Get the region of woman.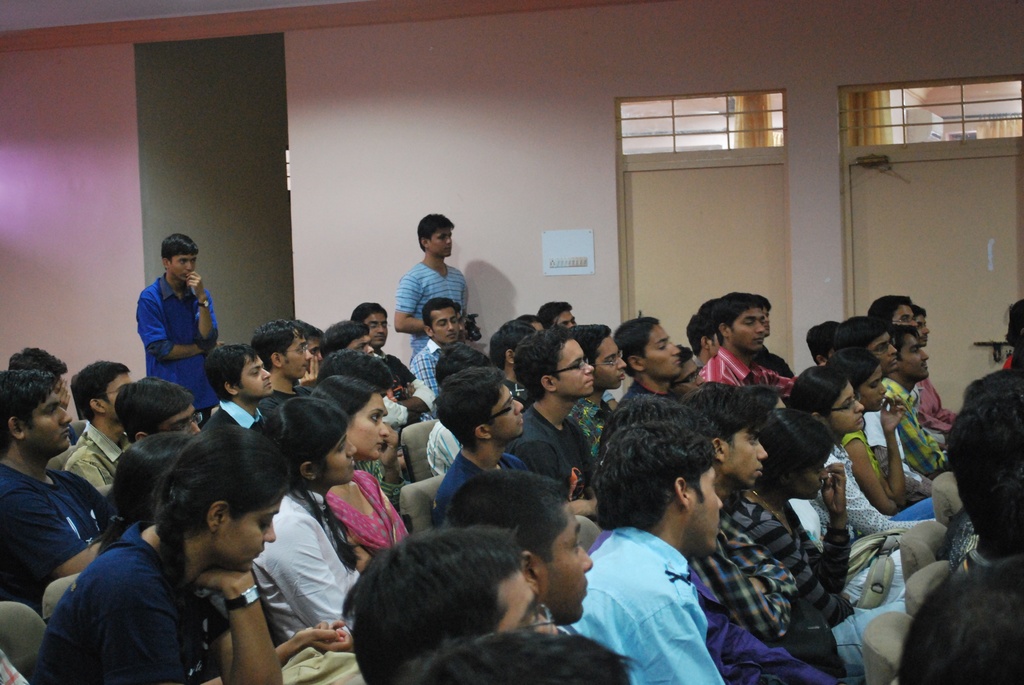
742:420:871:684.
